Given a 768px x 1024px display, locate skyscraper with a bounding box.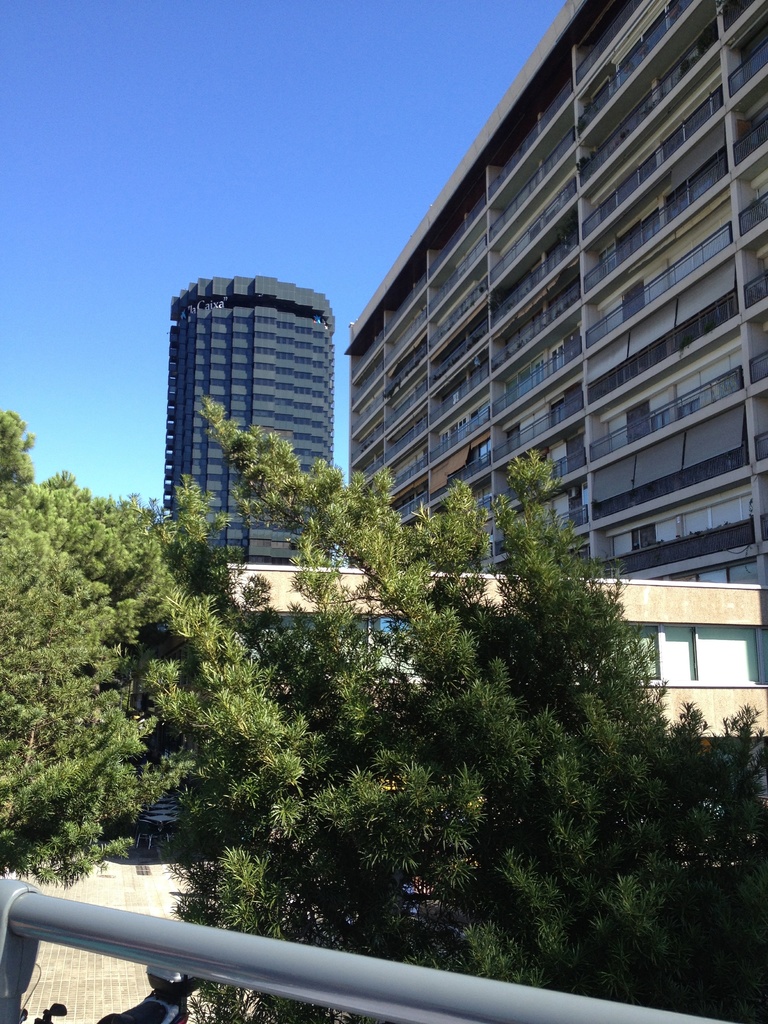
Located: bbox=[161, 275, 341, 564].
